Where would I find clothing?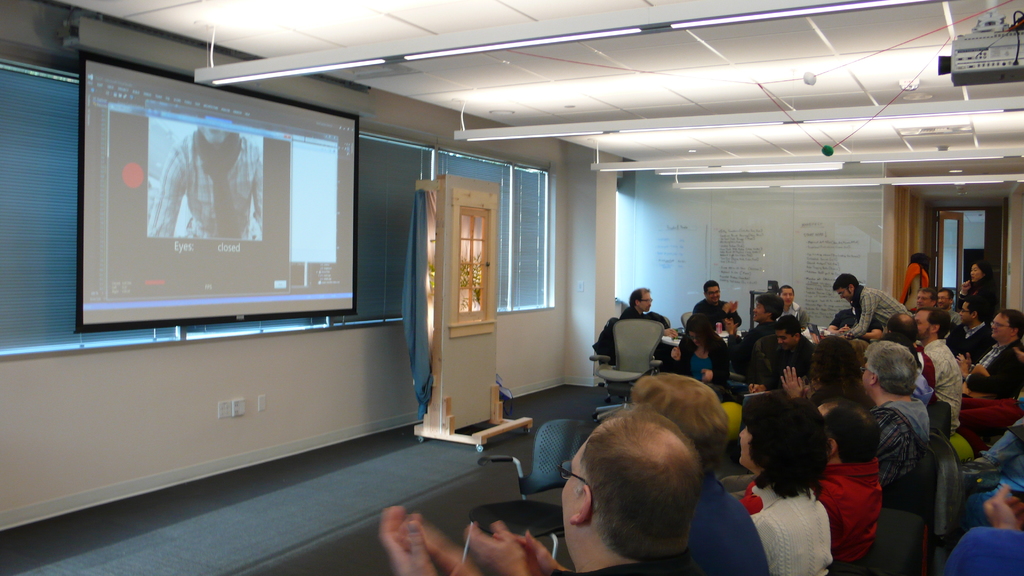
At box=[826, 415, 905, 570].
